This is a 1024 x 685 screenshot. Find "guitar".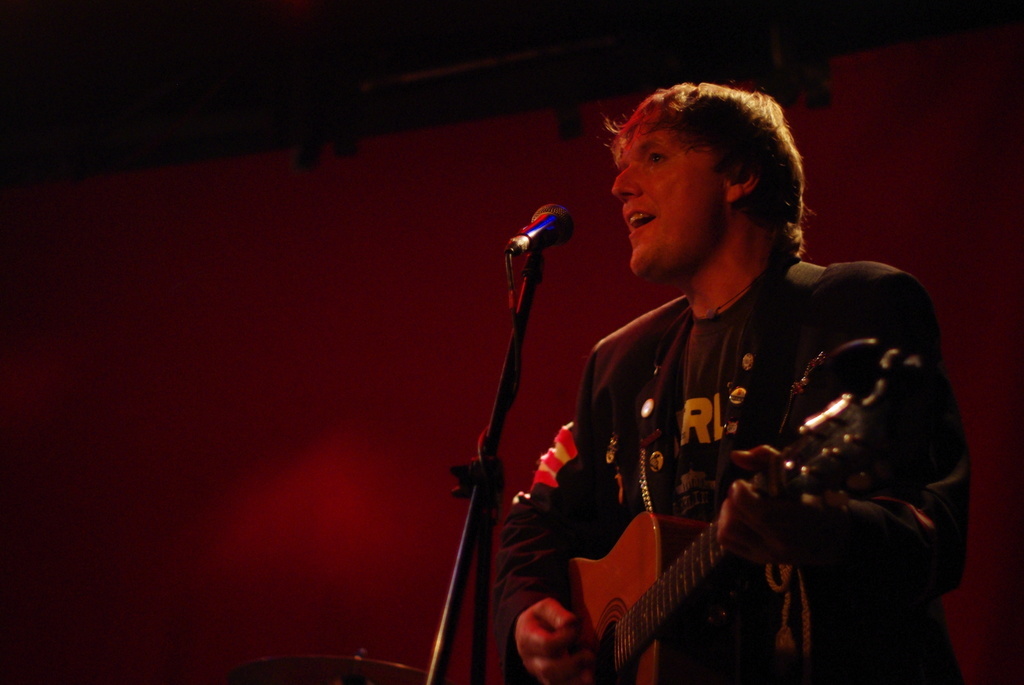
Bounding box: left=563, top=347, right=913, bottom=684.
